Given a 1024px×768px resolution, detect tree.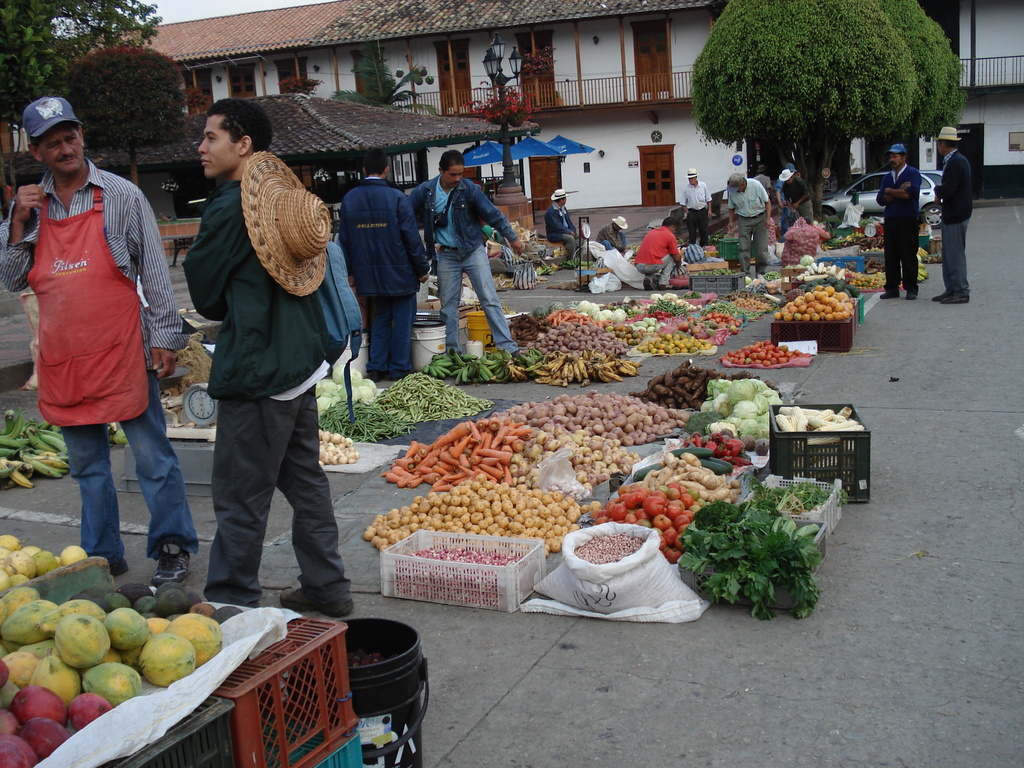
x1=330 y1=47 x2=445 y2=121.
